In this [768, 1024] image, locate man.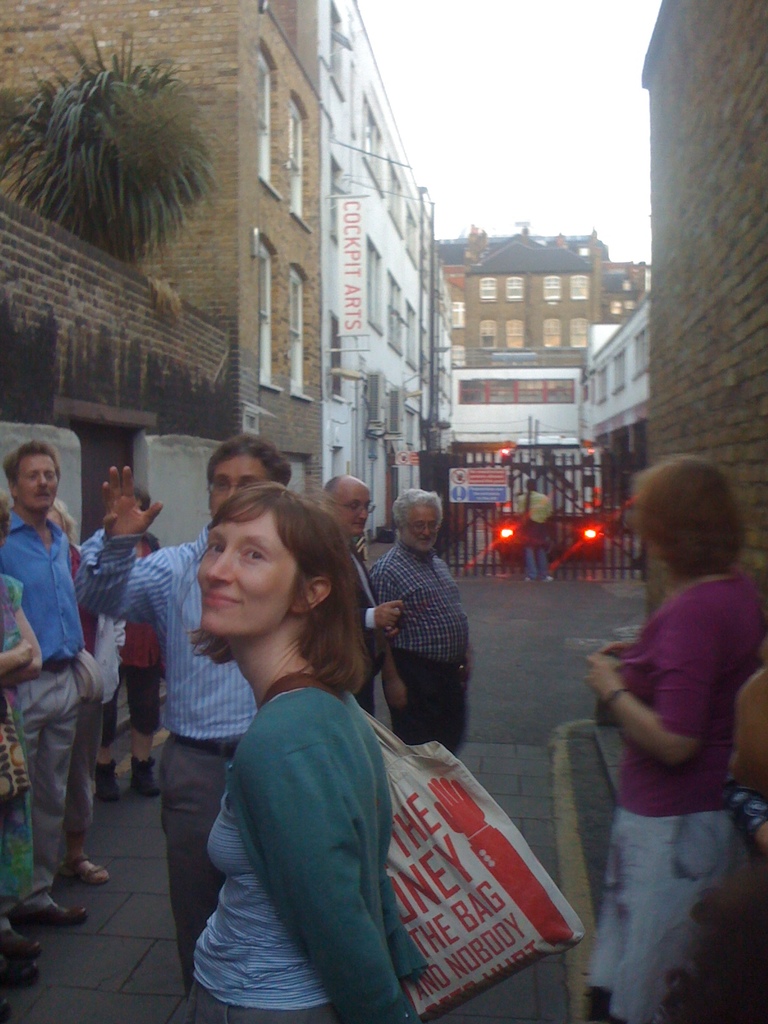
Bounding box: <region>4, 422, 108, 938</region>.
